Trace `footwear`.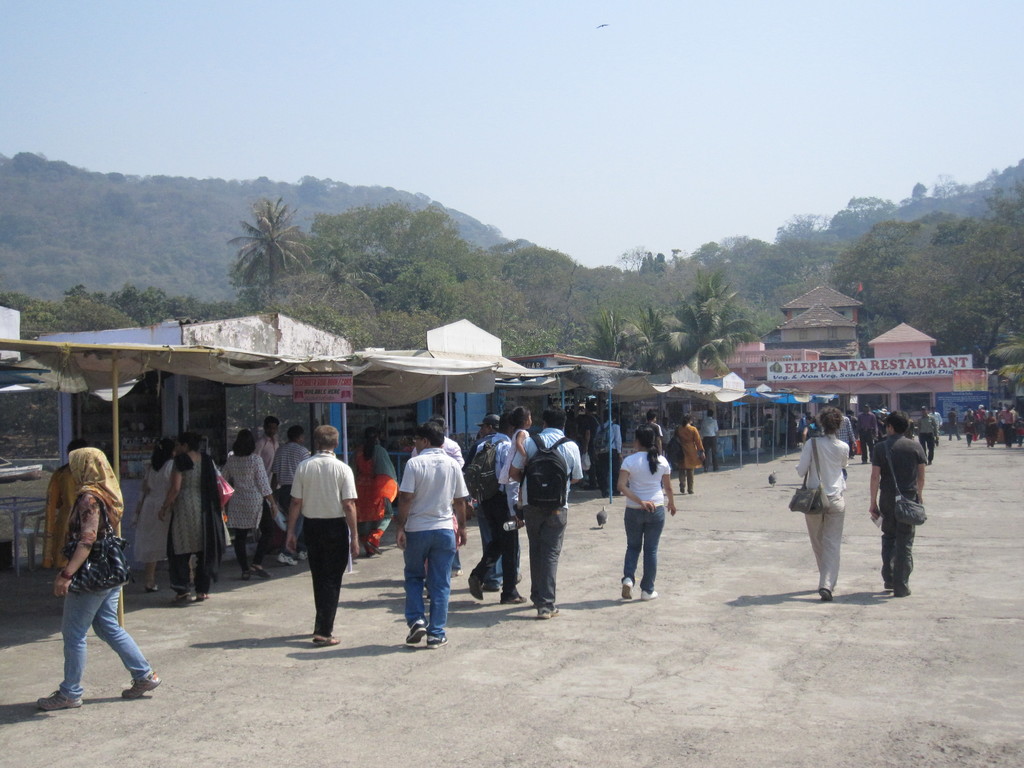
Traced to <region>364, 538, 382, 556</region>.
